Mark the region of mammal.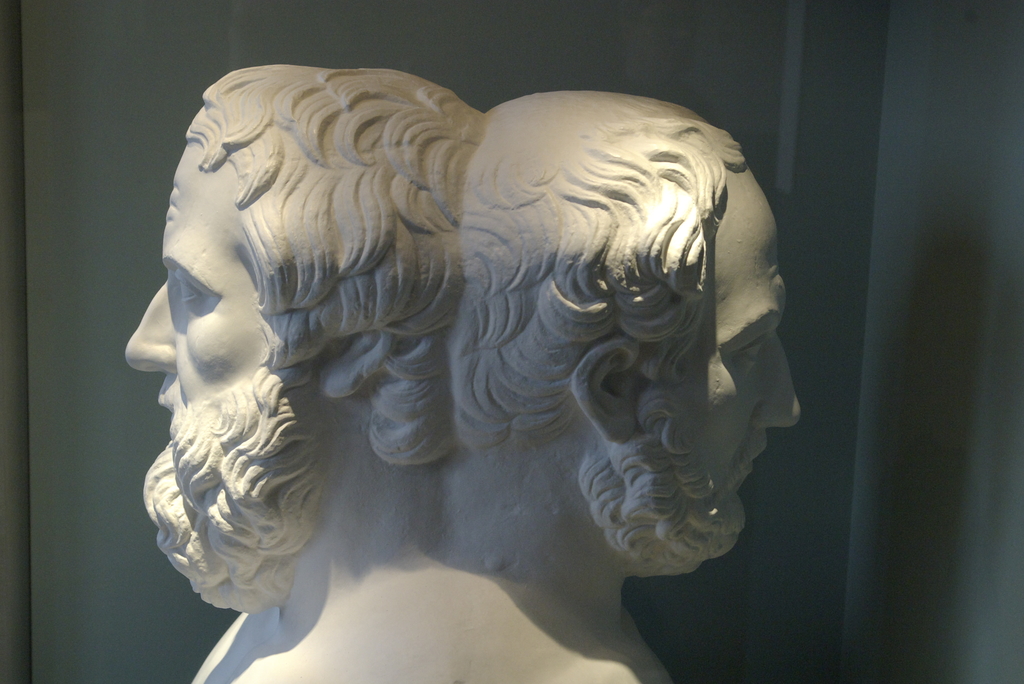
Region: left=127, top=61, right=802, bottom=683.
